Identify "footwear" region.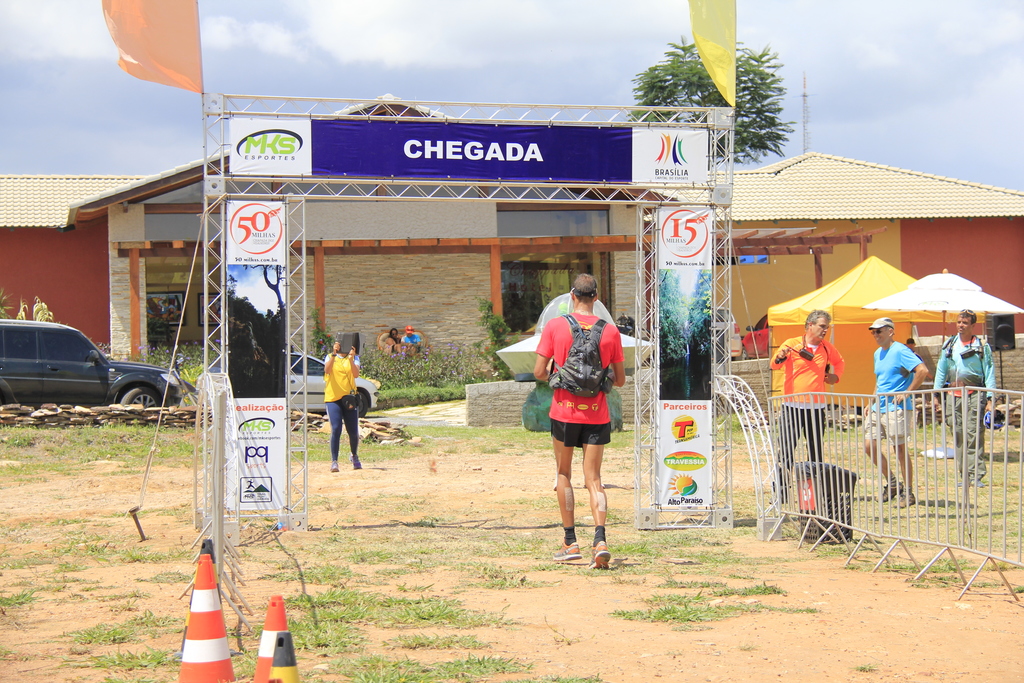
Region: left=553, top=541, right=579, bottom=559.
